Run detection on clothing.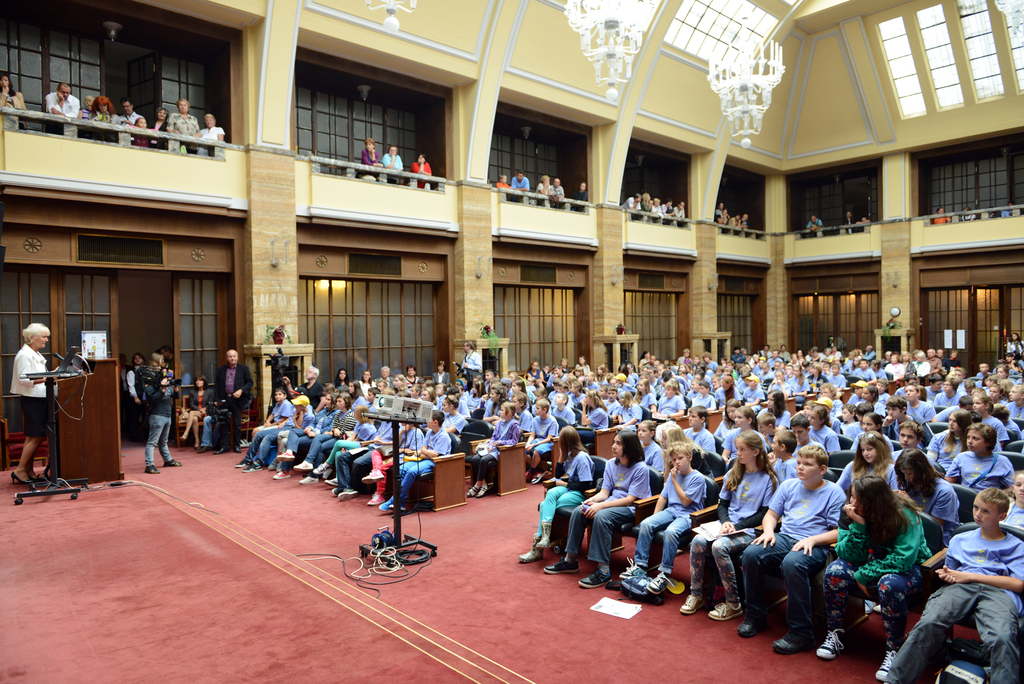
Result: region(849, 418, 860, 441).
